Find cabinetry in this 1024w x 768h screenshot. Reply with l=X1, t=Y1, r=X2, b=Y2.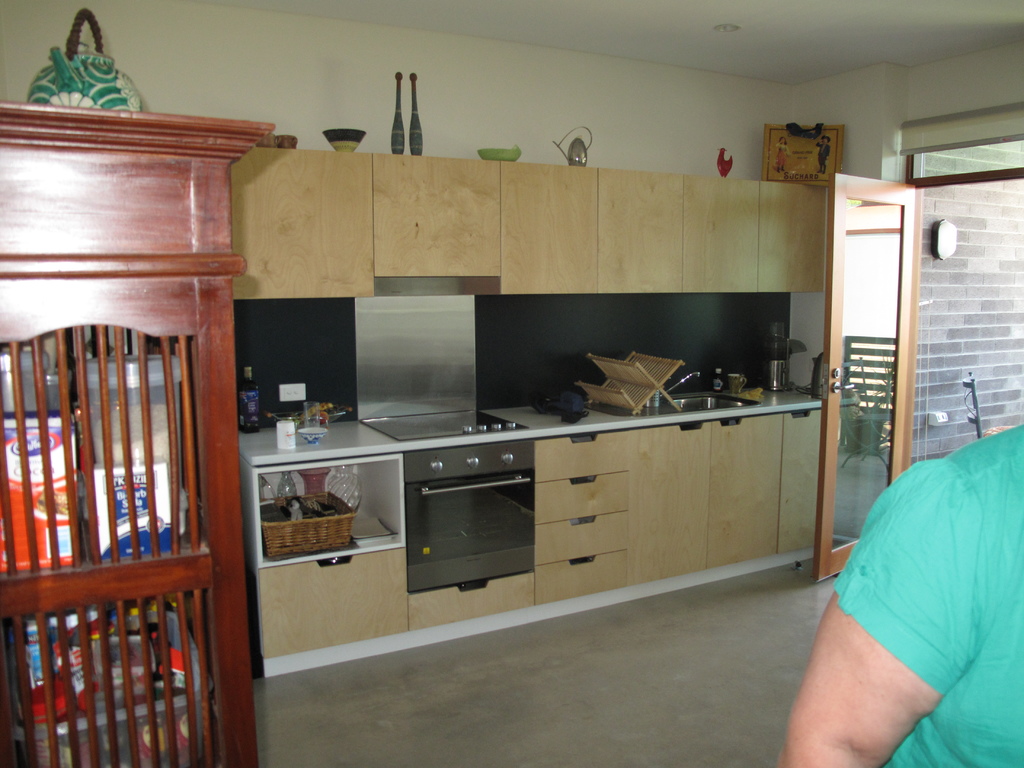
l=260, t=536, r=403, b=660.
